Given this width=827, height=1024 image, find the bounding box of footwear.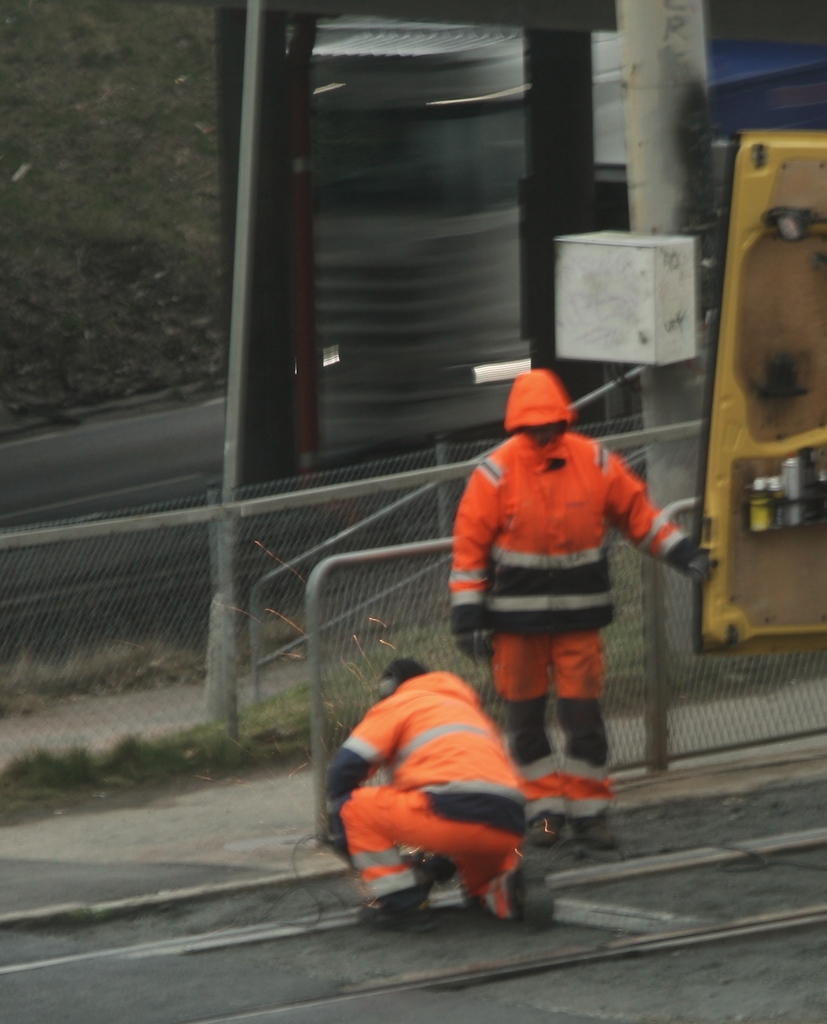
rect(357, 884, 444, 931).
